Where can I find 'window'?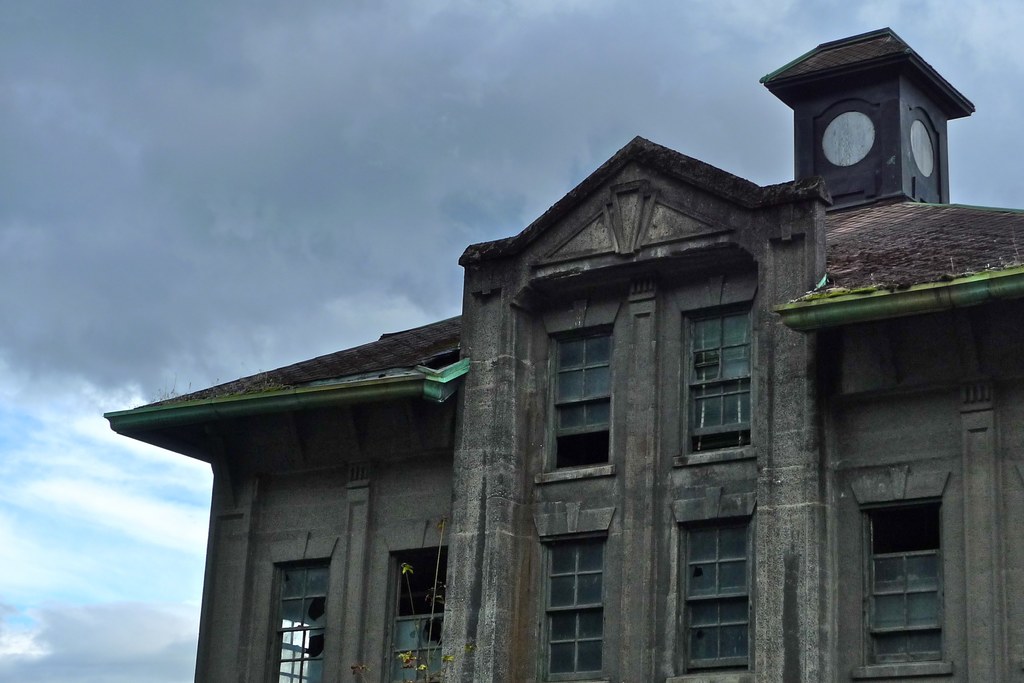
You can find it at bbox=(388, 545, 447, 682).
